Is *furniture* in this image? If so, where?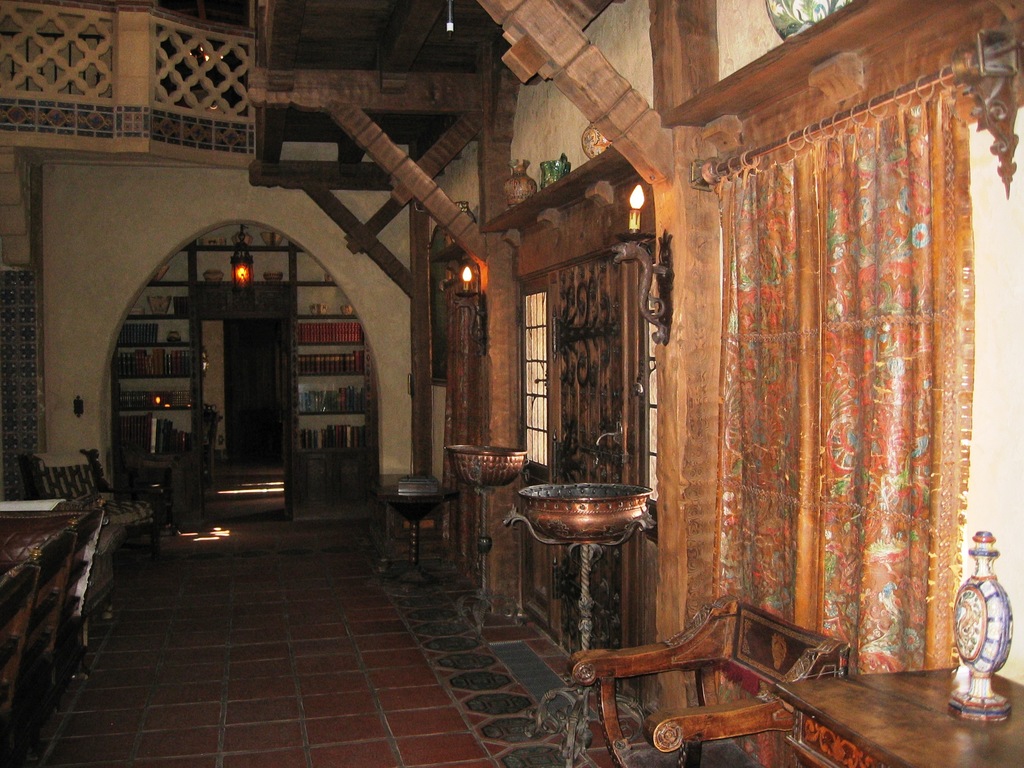
Yes, at 776:660:1023:767.
